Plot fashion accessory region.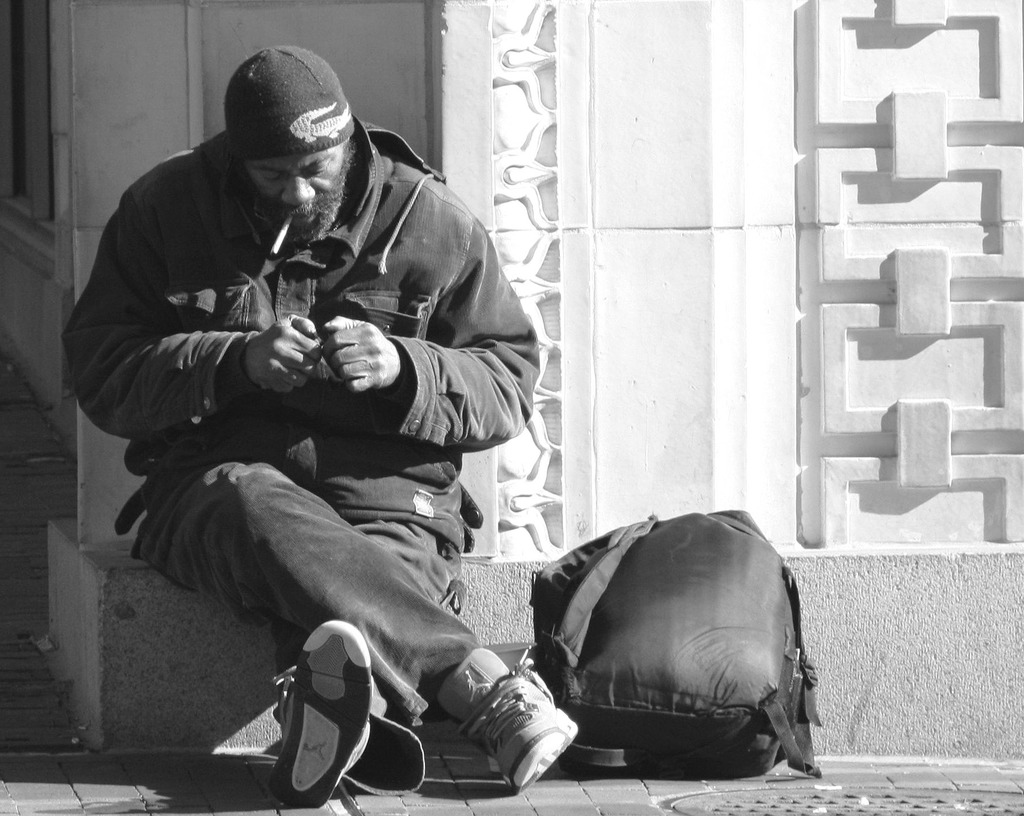
Plotted at {"left": 264, "top": 613, "right": 373, "bottom": 811}.
